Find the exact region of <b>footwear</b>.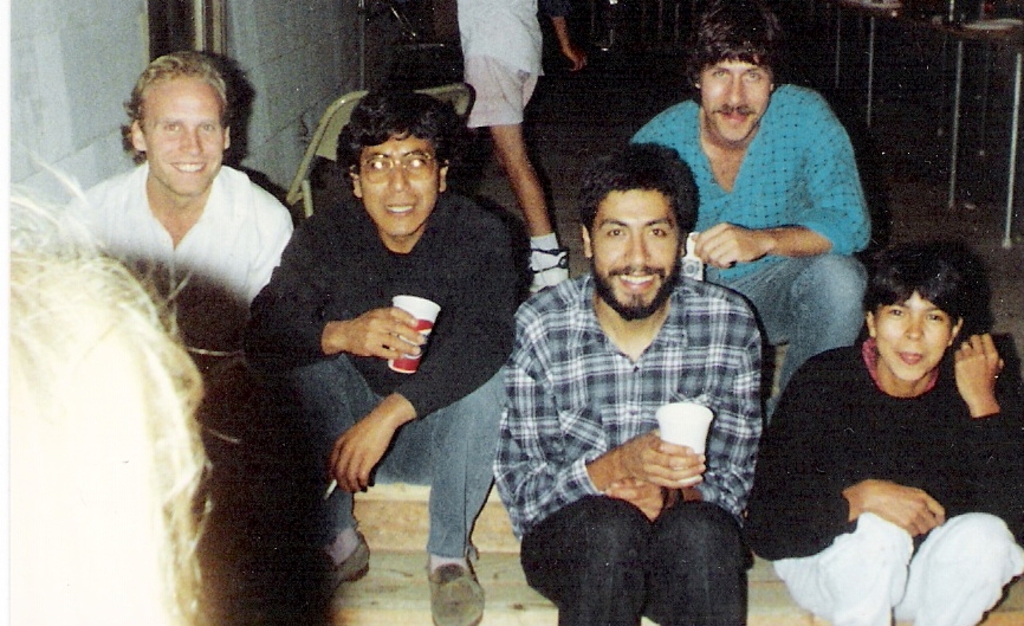
Exact region: box(324, 533, 374, 595).
